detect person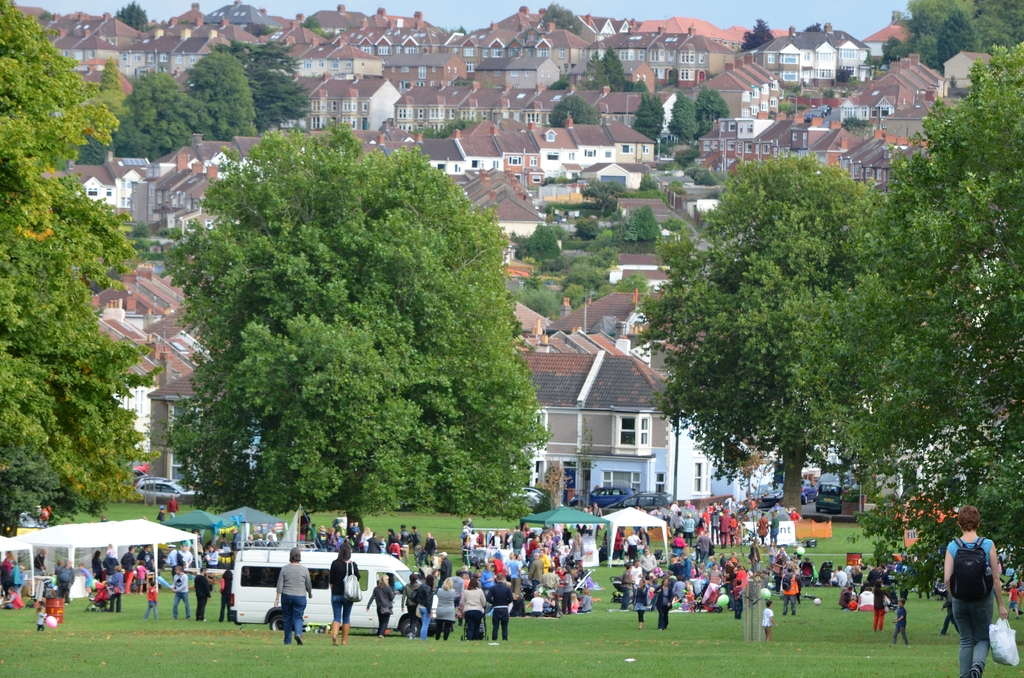
307, 523, 318, 542
